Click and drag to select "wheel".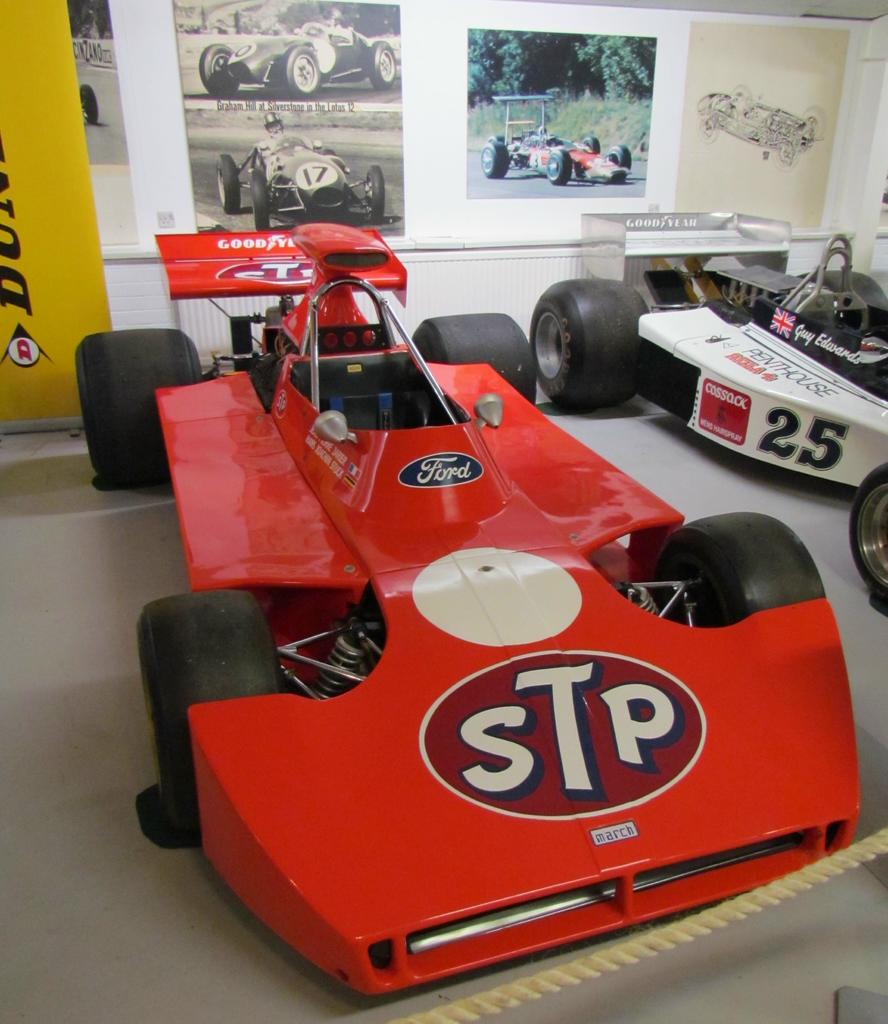
Selection: <region>319, 148, 334, 156</region>.
